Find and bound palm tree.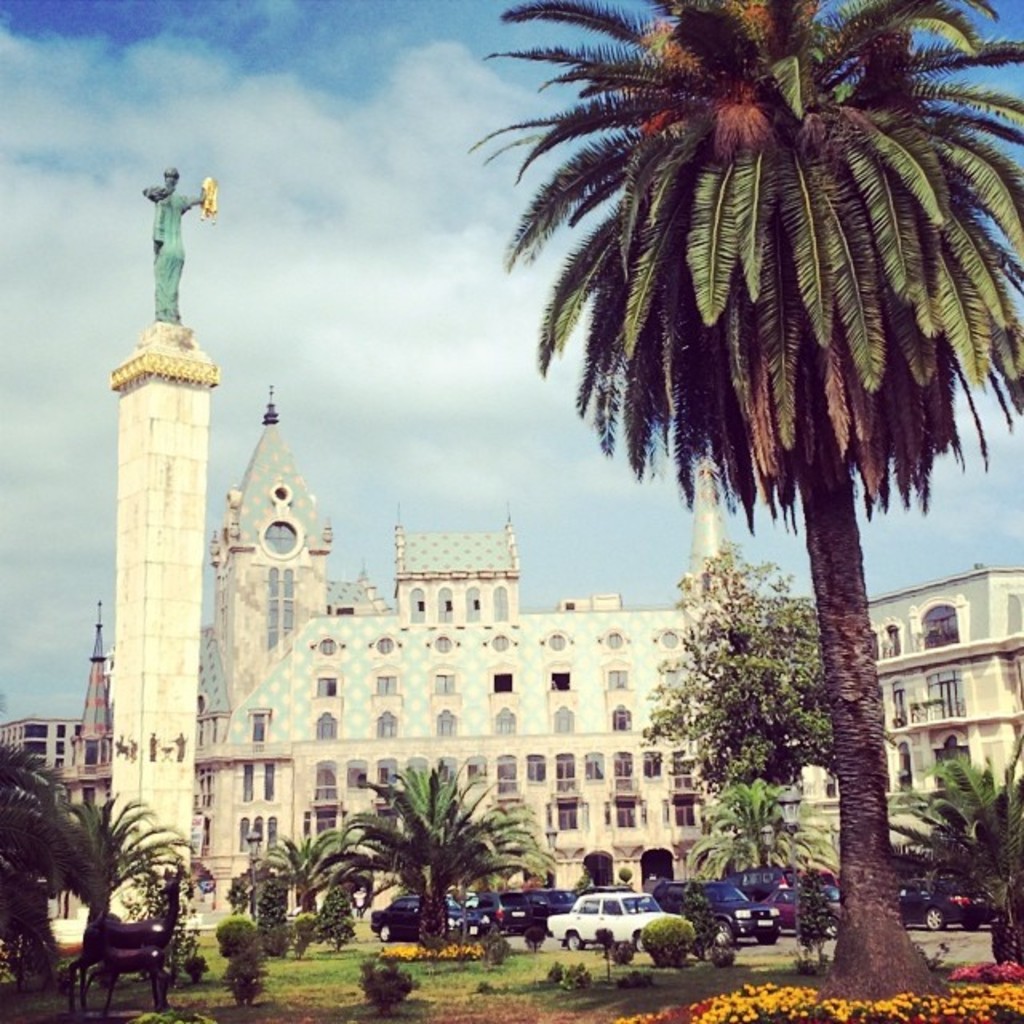
Bound: <region>344, 786, 507, 997</region>.
